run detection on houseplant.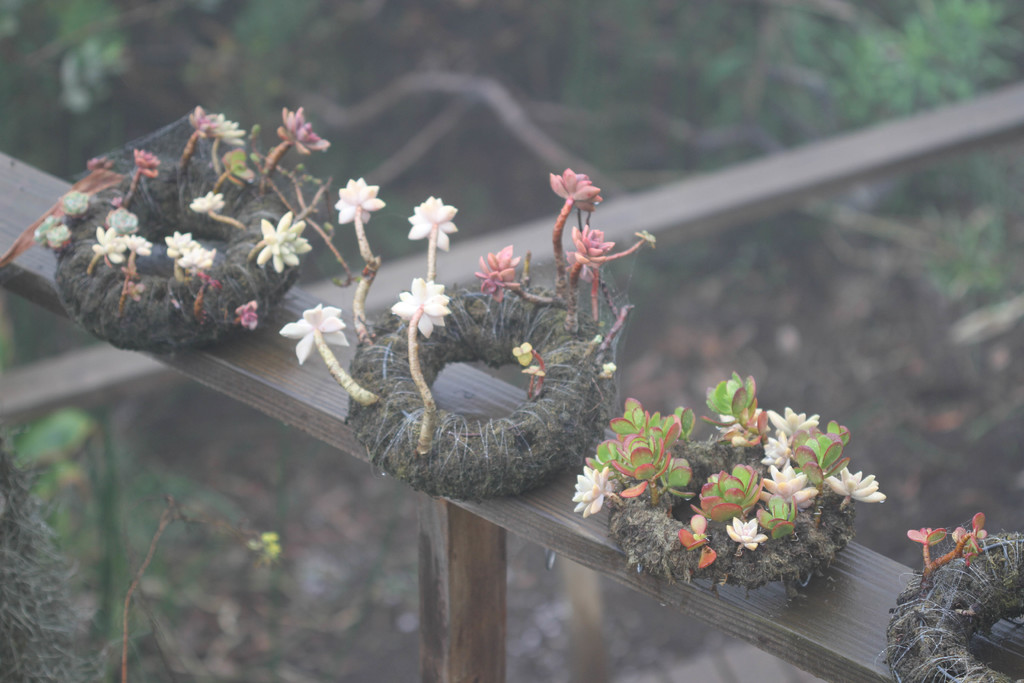
Result: {"x1": 304, "y1": 161, "x2": 650, "y2": 494}.
